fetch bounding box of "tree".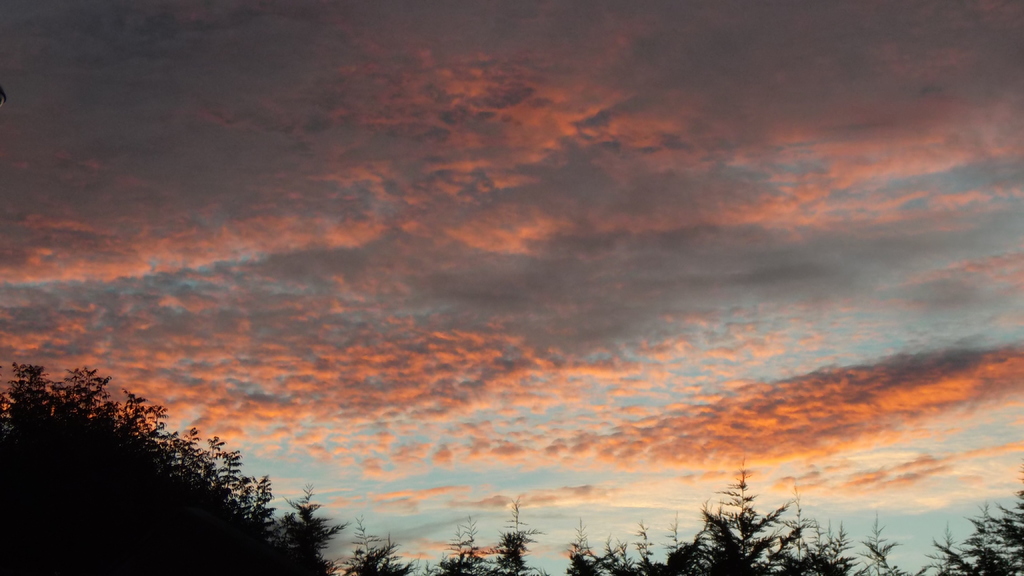
Bbox: (0, 356, 329, 575).
